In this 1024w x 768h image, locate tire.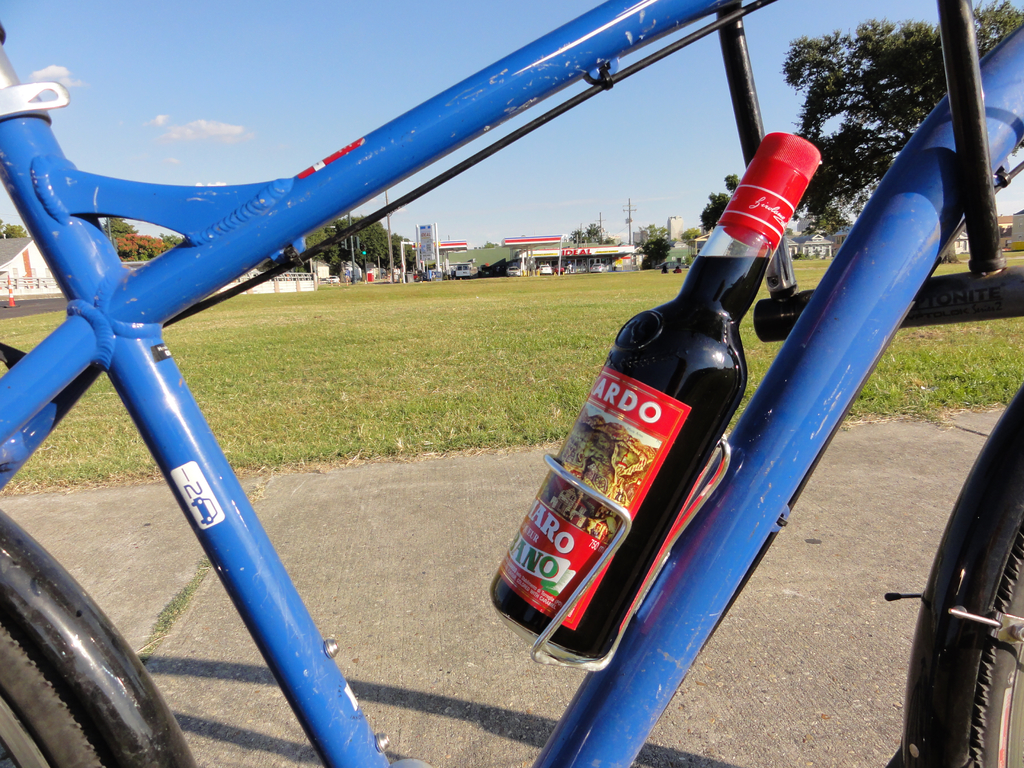
Bounding box: bbox=(0, 623, 106, 767).
